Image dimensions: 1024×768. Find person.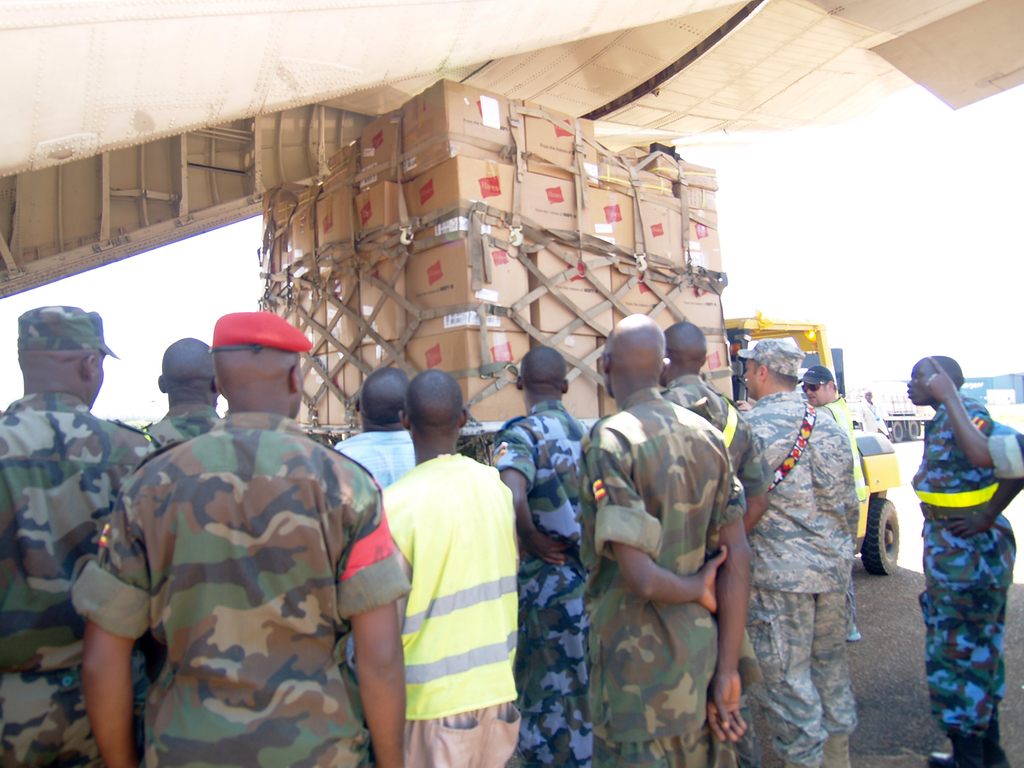
67, 313, 407, 763.
